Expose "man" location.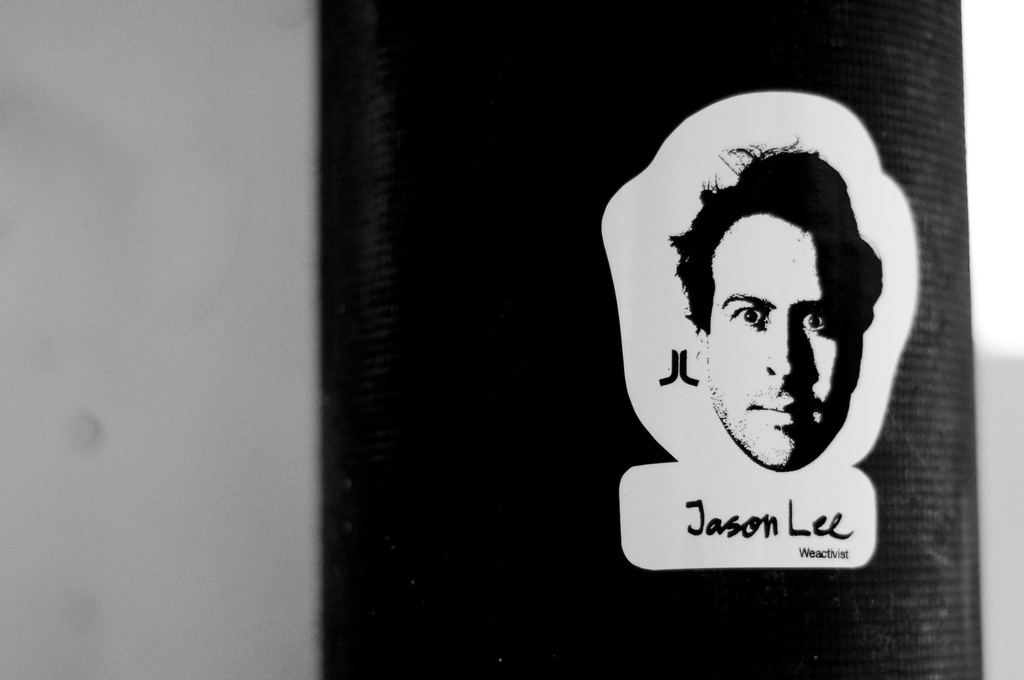
Exposed at detection(670, 139, 883, 467).
